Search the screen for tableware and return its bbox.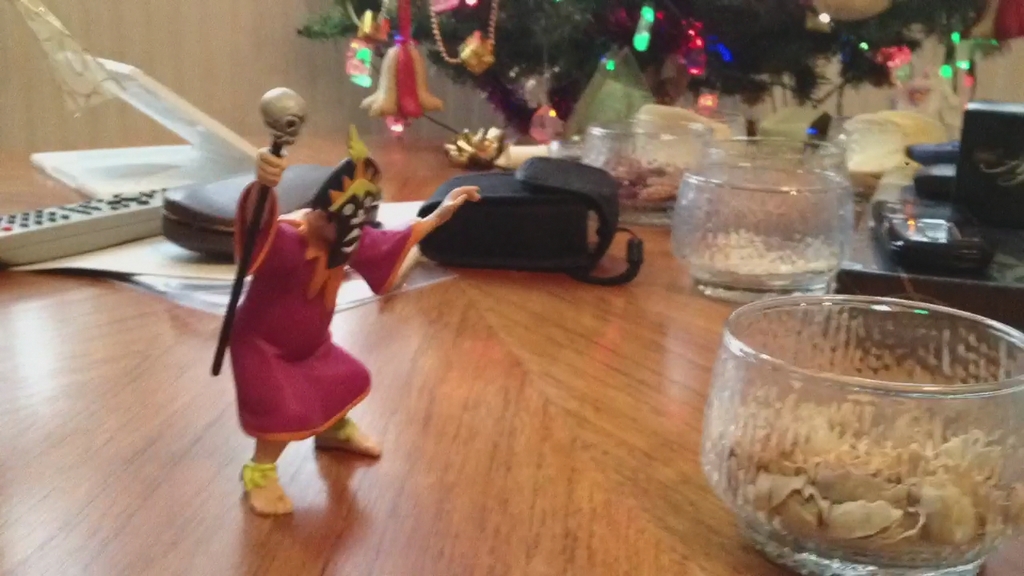
Found: <bbox>670, 134, 860, 303</bbox>.
